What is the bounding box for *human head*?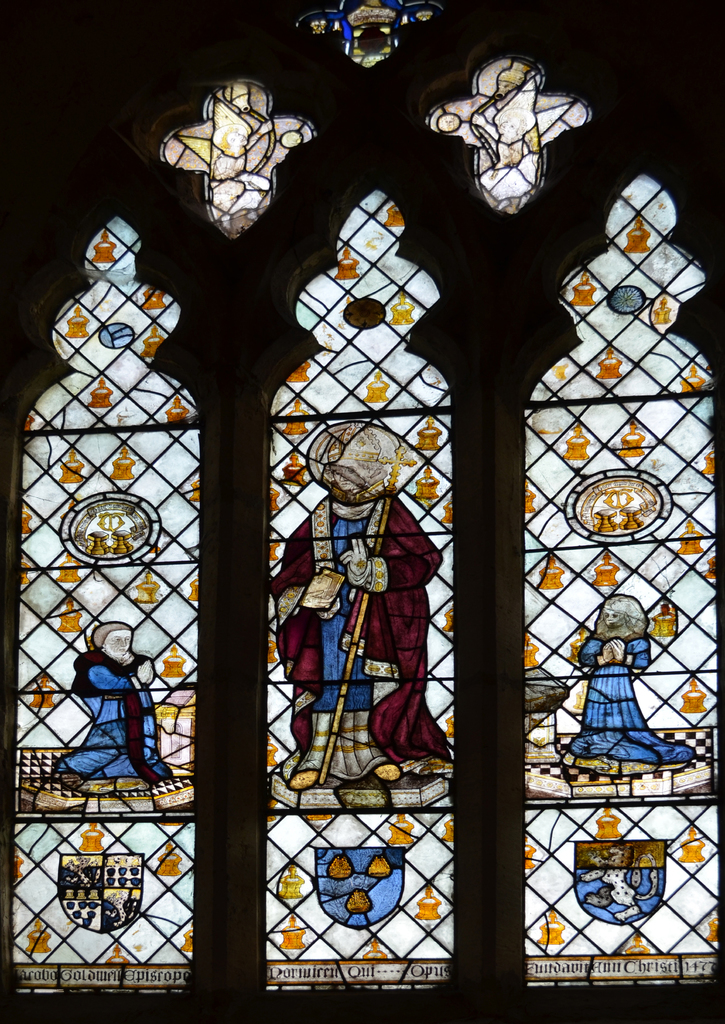
bbox=[600, 598, 634, 632].
